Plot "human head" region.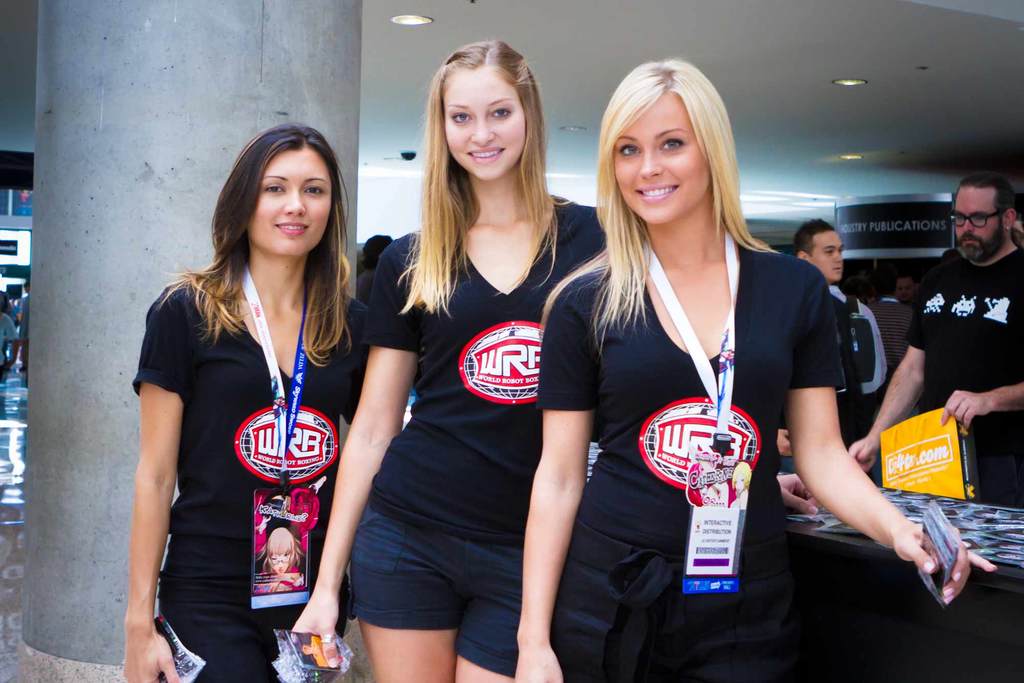
Plotted at region(364, 236, 388, 269).
